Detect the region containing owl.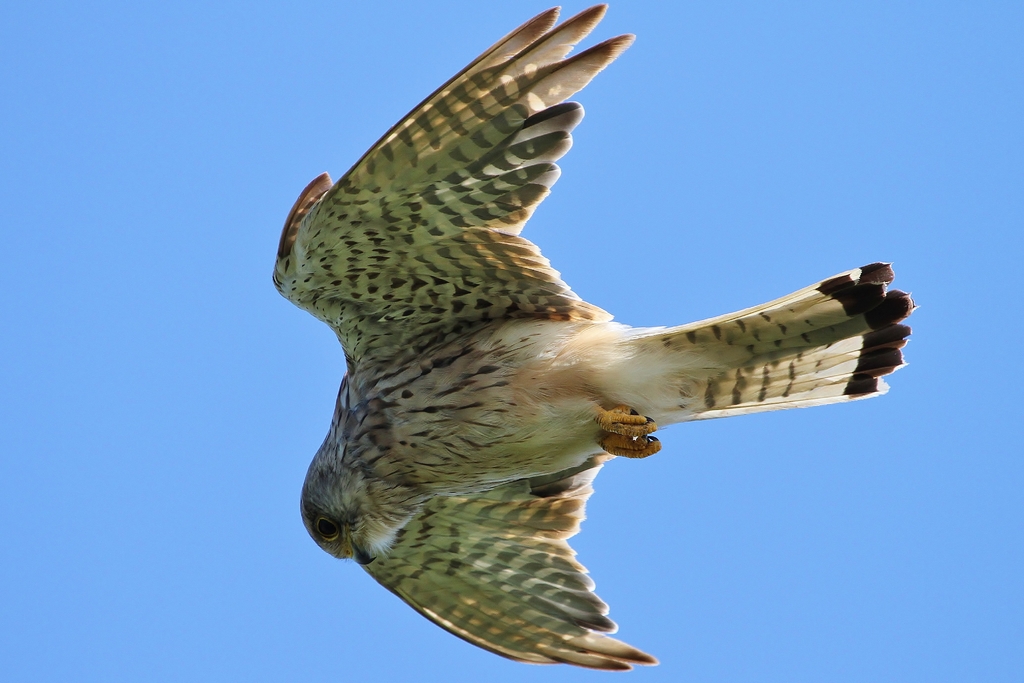
select_region(267, 0, 926, 675).
